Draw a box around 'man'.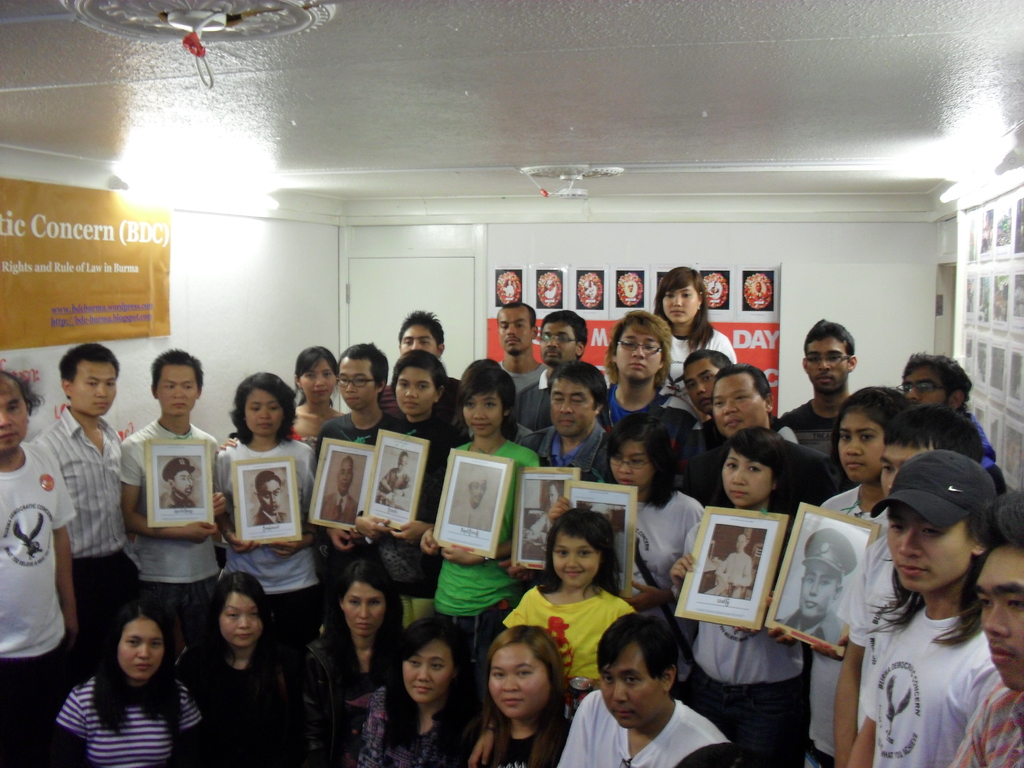
<region>512, 308, 590, 435</region>.
